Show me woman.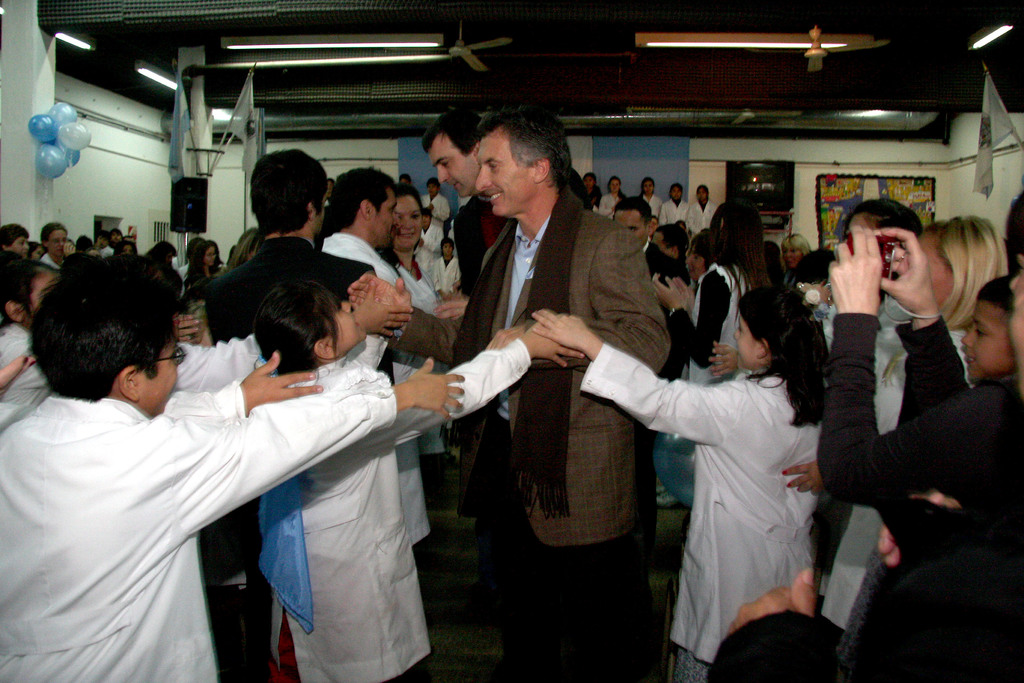
woman is here: crop(601, 173, 627, 220).
